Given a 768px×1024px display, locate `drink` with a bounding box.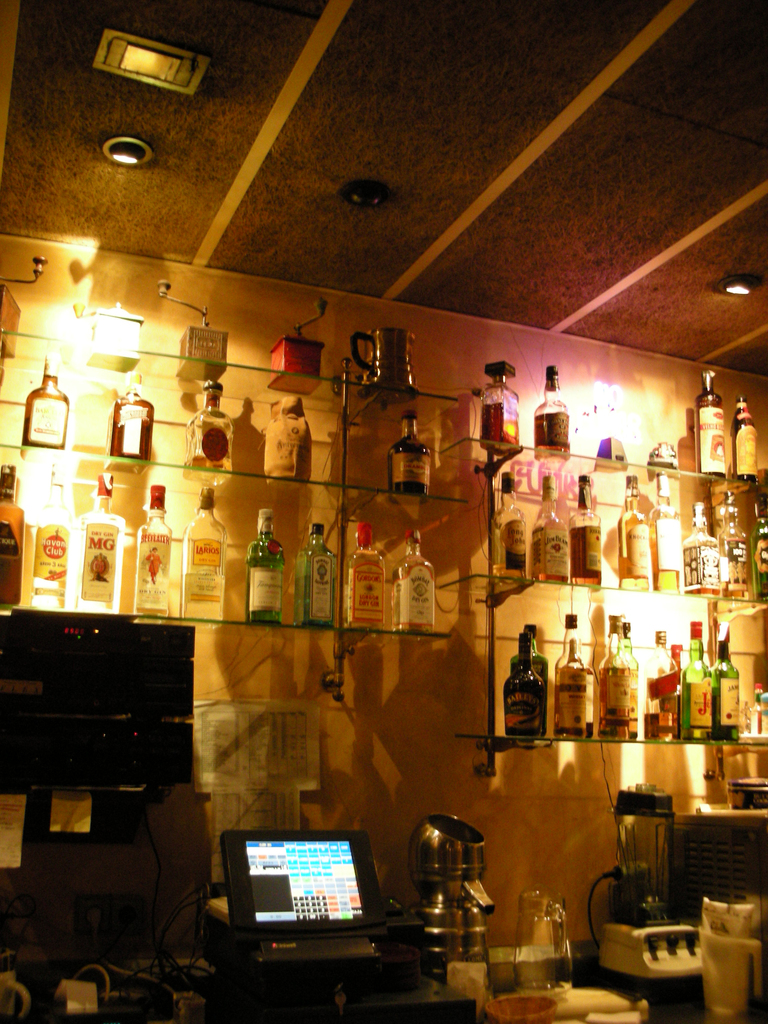
Located: (left=77, top=470, right=126, bottom=612).
